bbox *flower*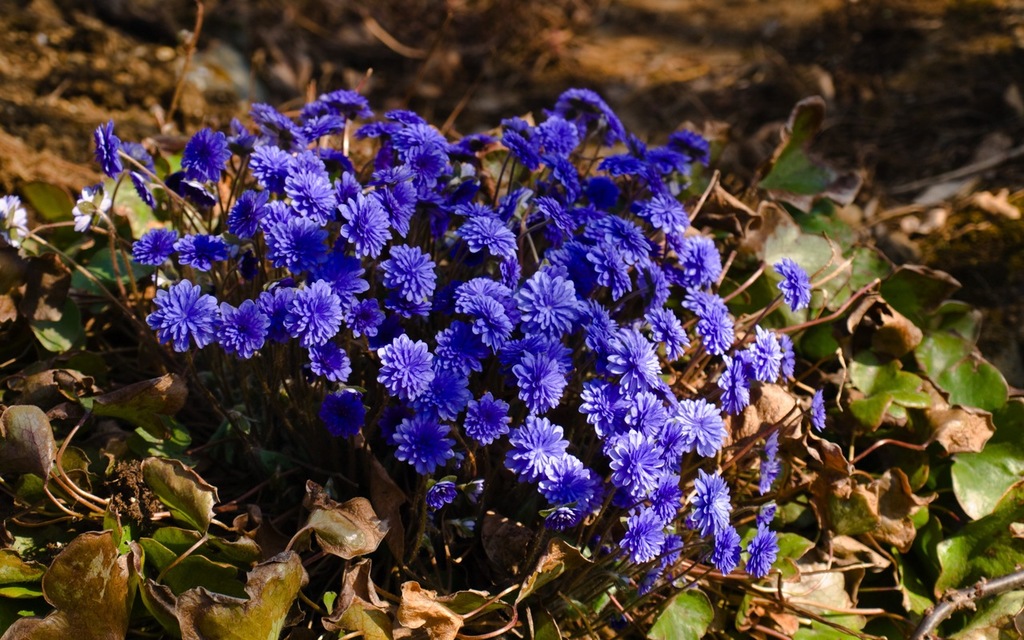
(left=334, top=168, right=369, bottom=198)
